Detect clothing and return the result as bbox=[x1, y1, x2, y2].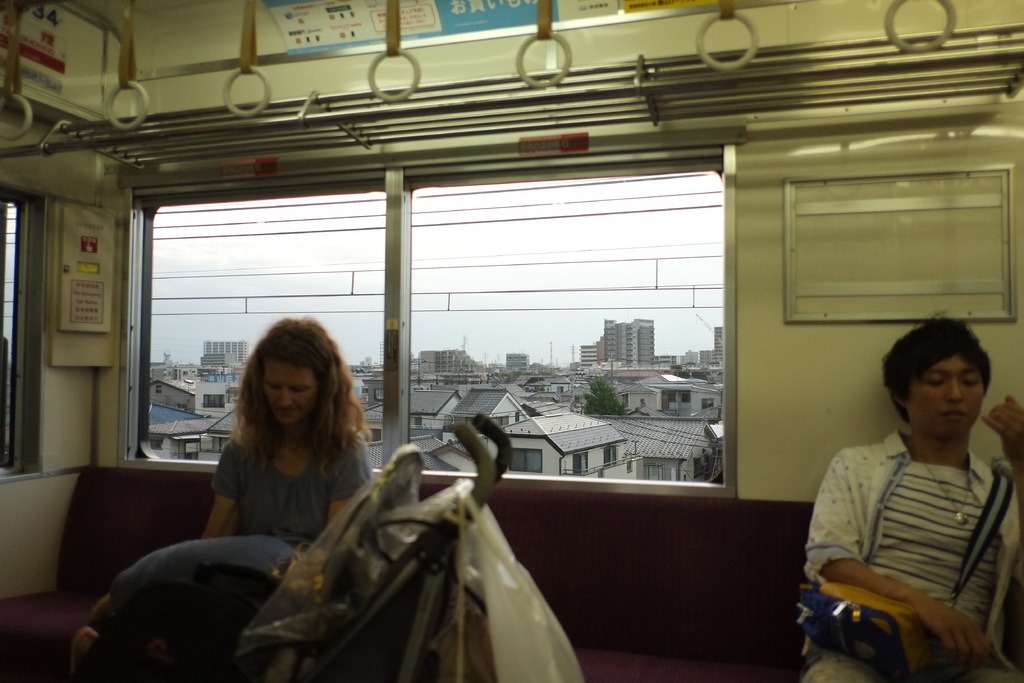
bbox=[812, 395, 1015, 668].
